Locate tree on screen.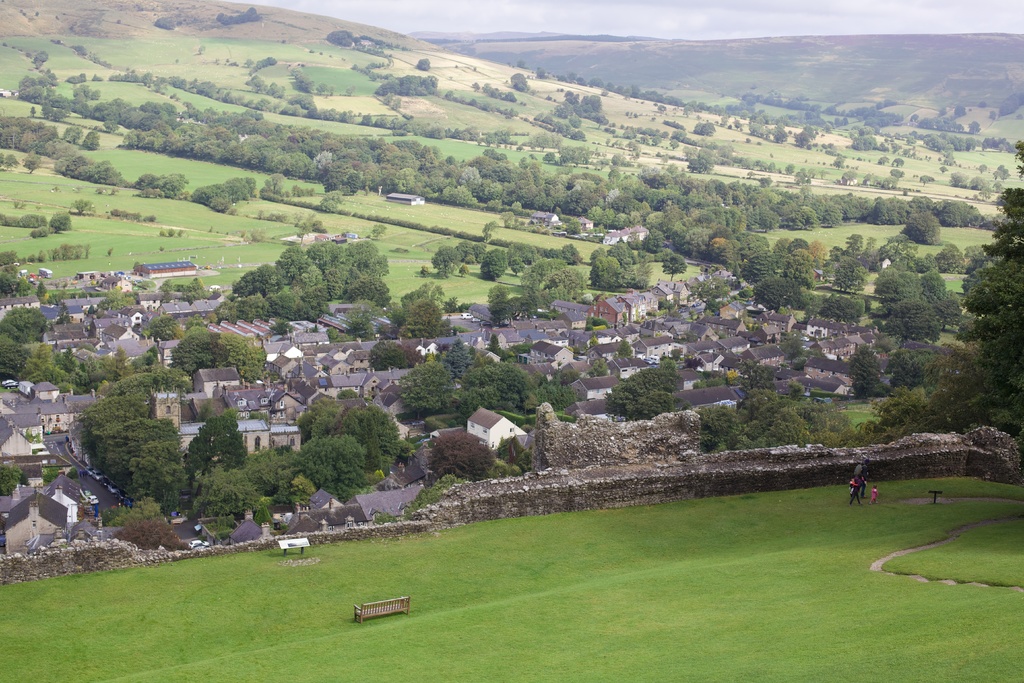
On screen at 70 197 92 215.
